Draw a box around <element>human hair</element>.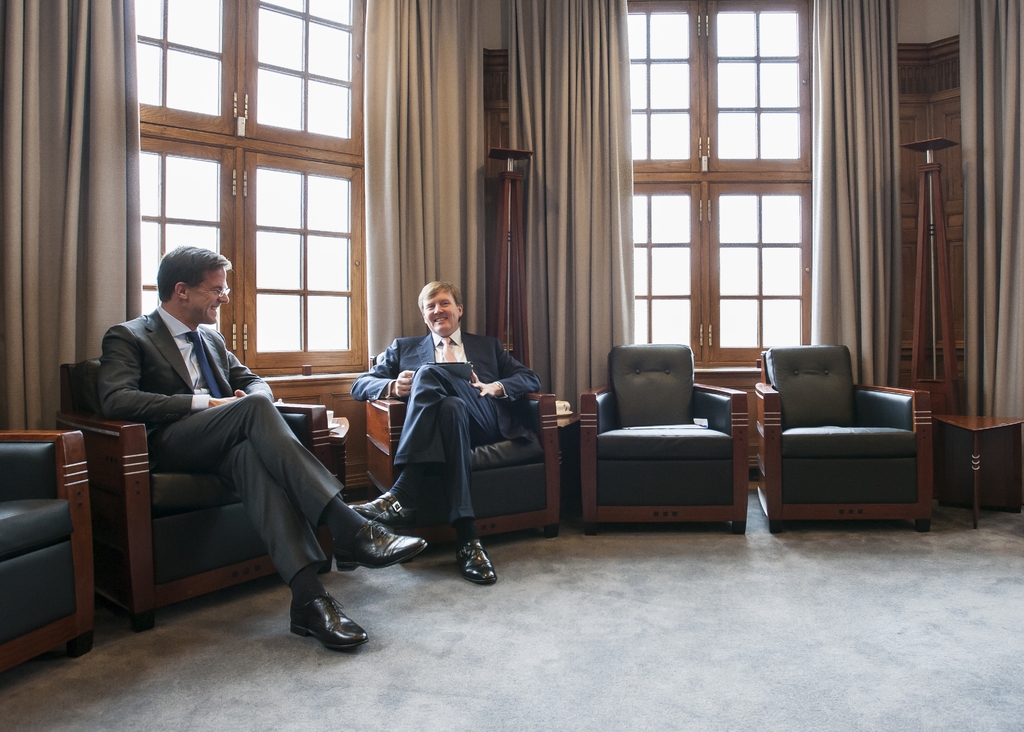
rect(419, 281, 463, 323).
